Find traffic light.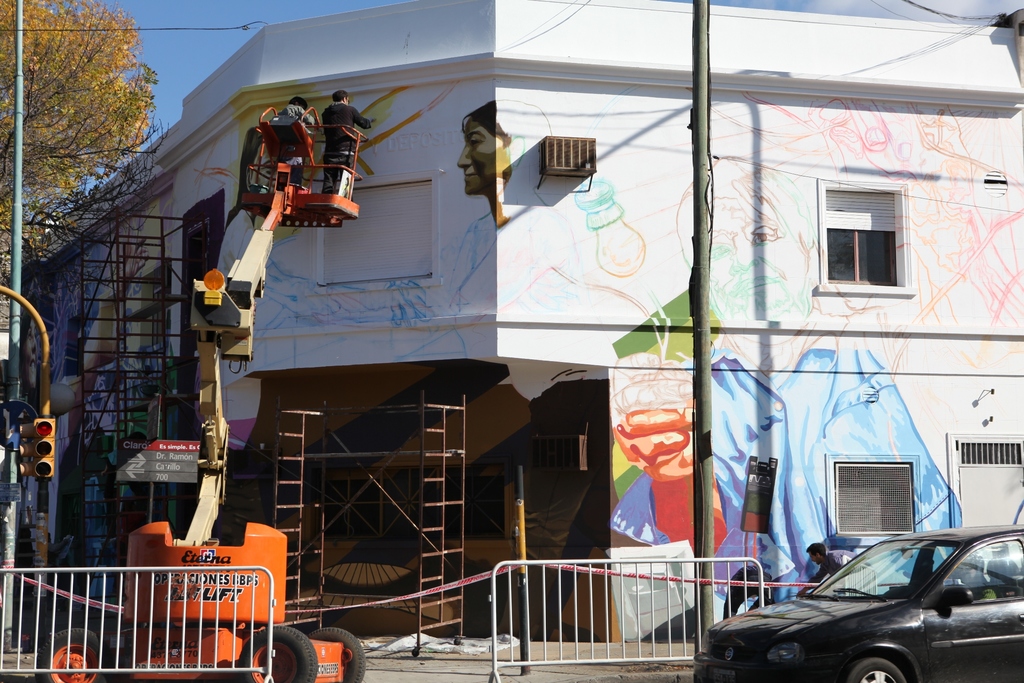
left=17, top=414, right=56, bottom=481.
